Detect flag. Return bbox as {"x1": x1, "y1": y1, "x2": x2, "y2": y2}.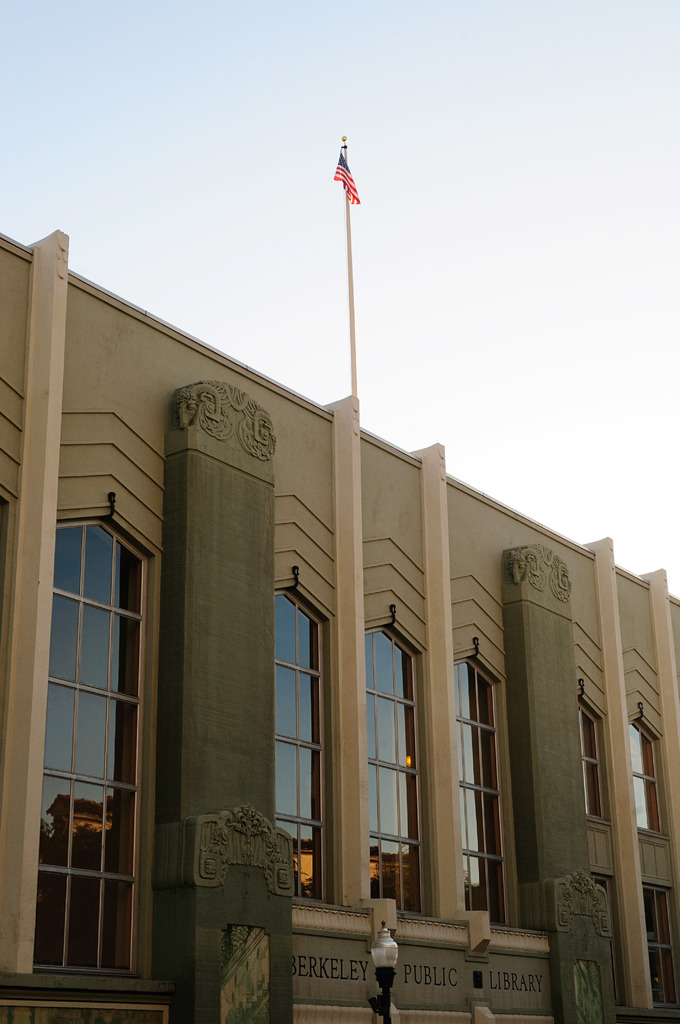
{"x1": 334, "y1": 147, "x2": 364, "y2": 205}.
